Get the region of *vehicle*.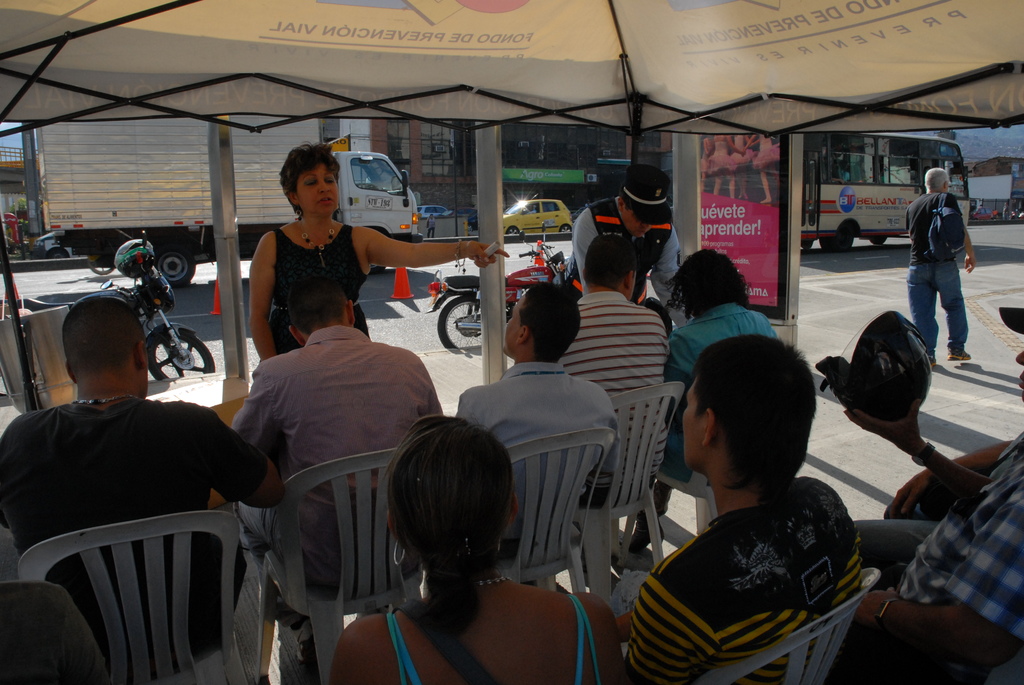
bbox(17, 114, 420, 290).
